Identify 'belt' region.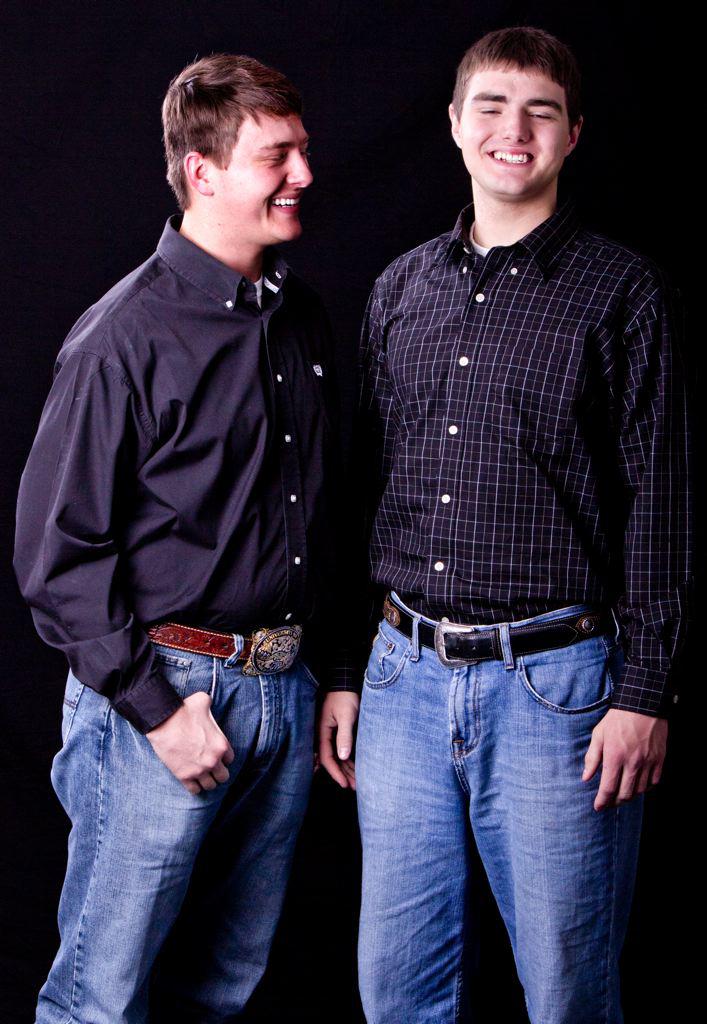
Region: 142:615:312:677.
